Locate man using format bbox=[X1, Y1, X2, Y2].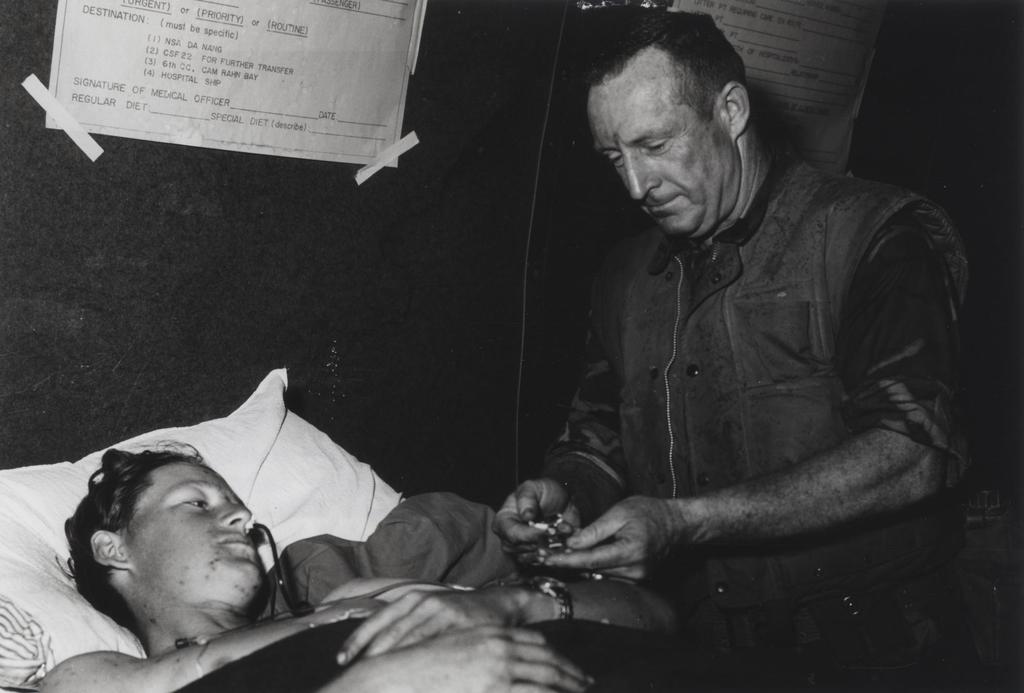
bbox=[492, 8, 980, 692].
